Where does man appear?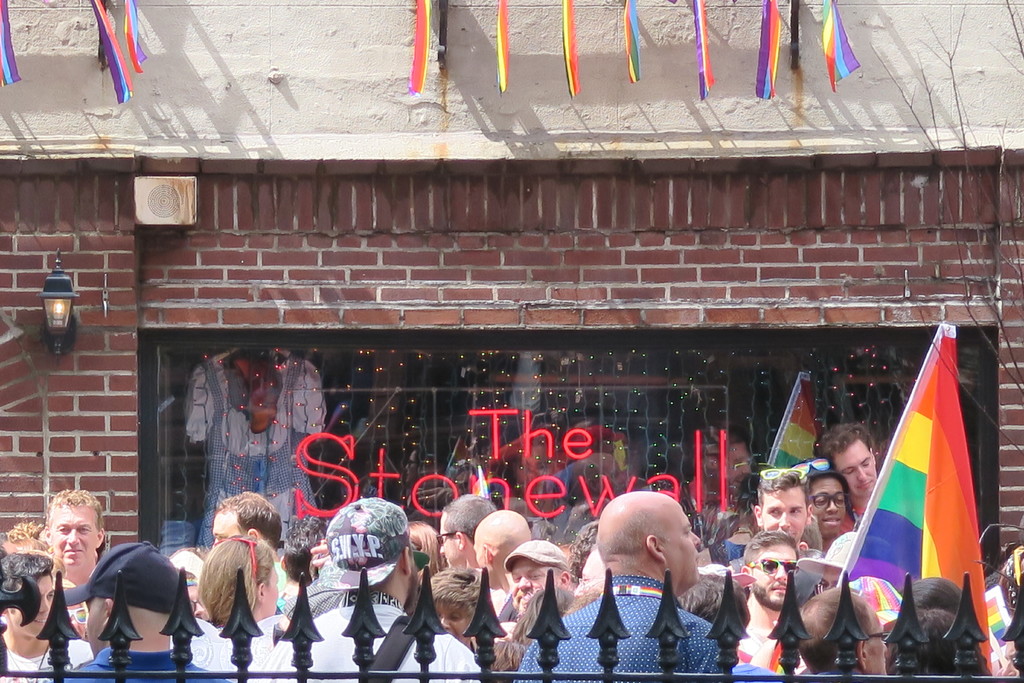
Appears at pyautogui.locateOnScreen(509, 541, 573, 630).
